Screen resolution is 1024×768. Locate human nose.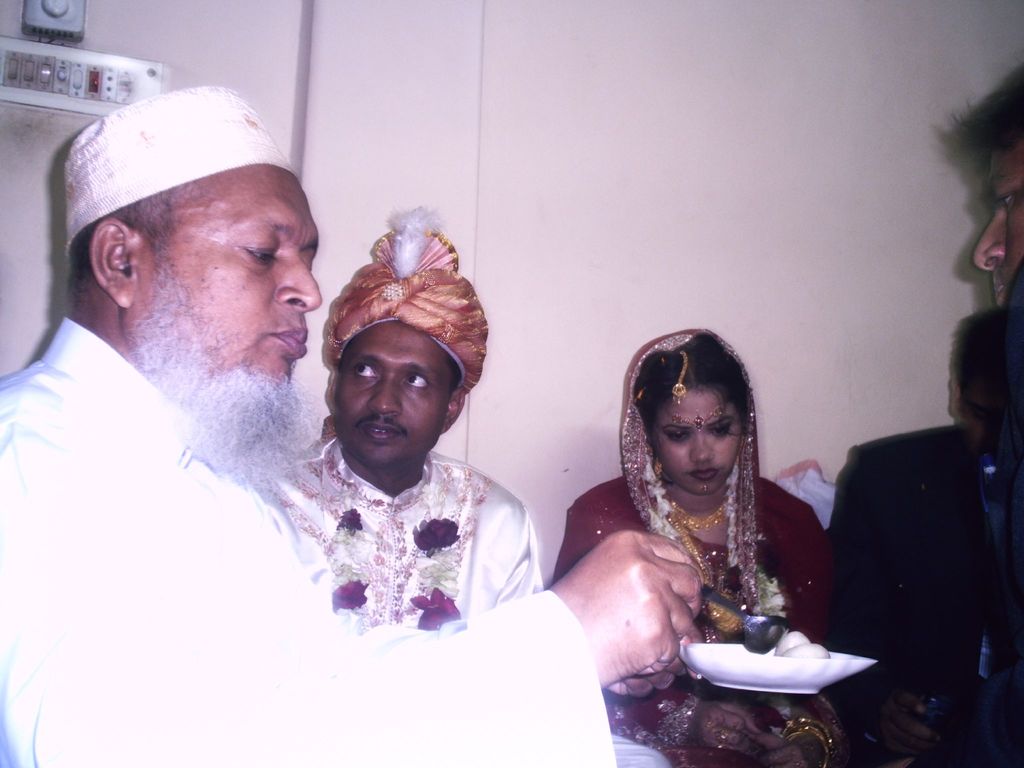
689, 431, 718, 463.
